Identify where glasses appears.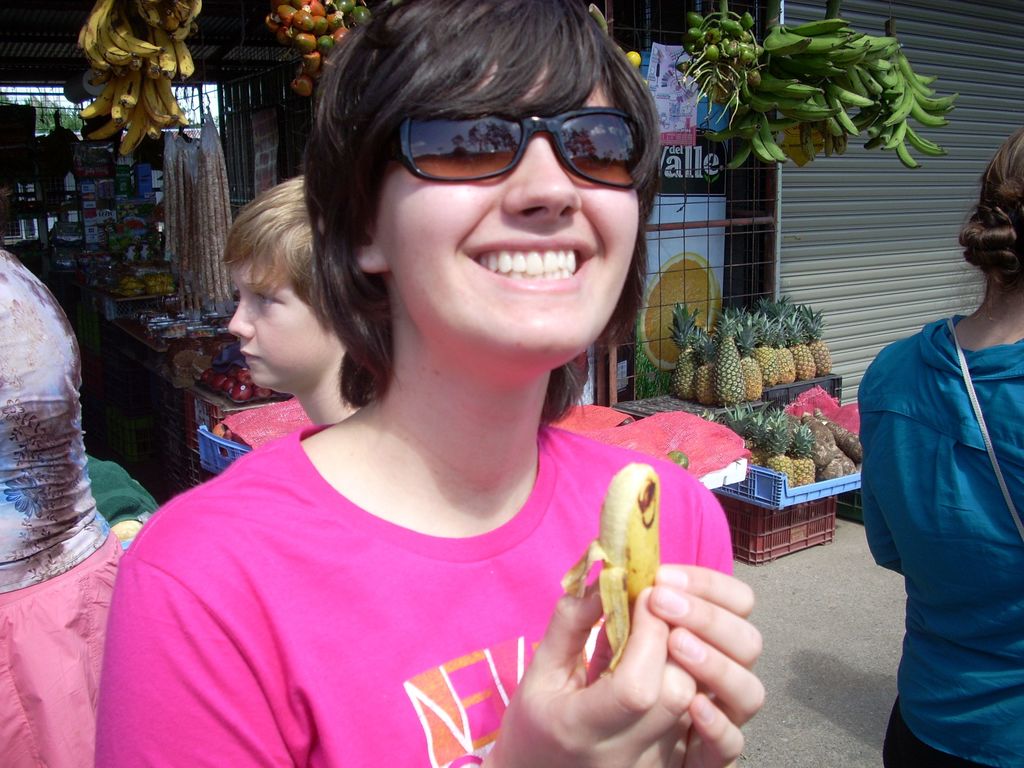
Appears at box(378, 95, 655, 183).
